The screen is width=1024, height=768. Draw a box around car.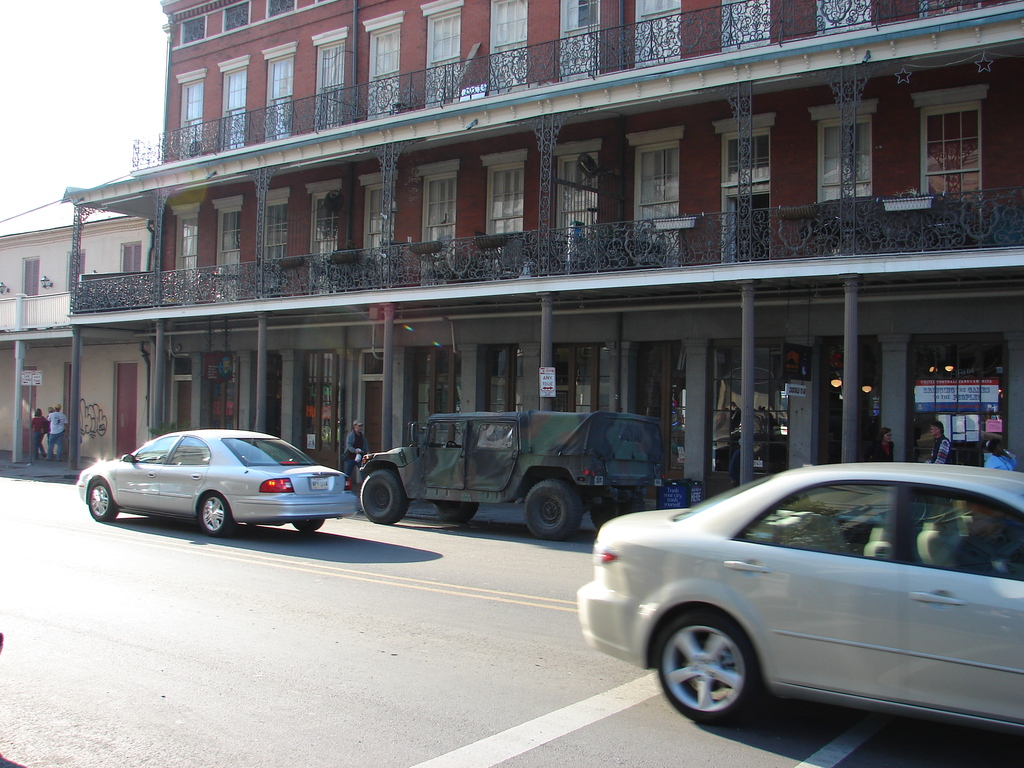
572/465/1023/728.
